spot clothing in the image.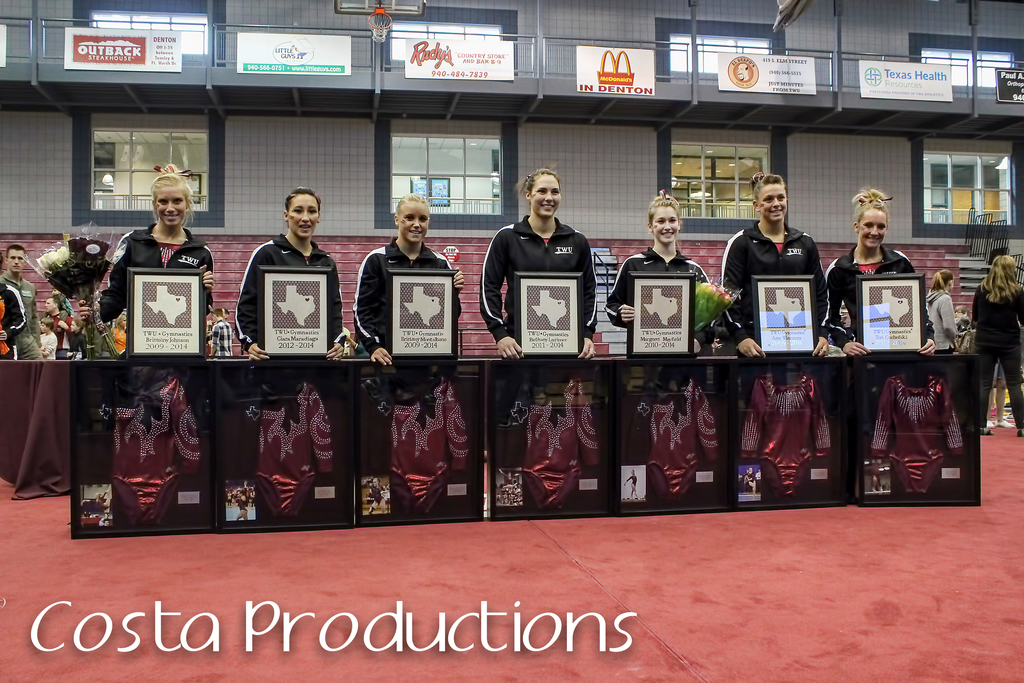
clothing found at left=97, top=219, right=214, bottom=339.
